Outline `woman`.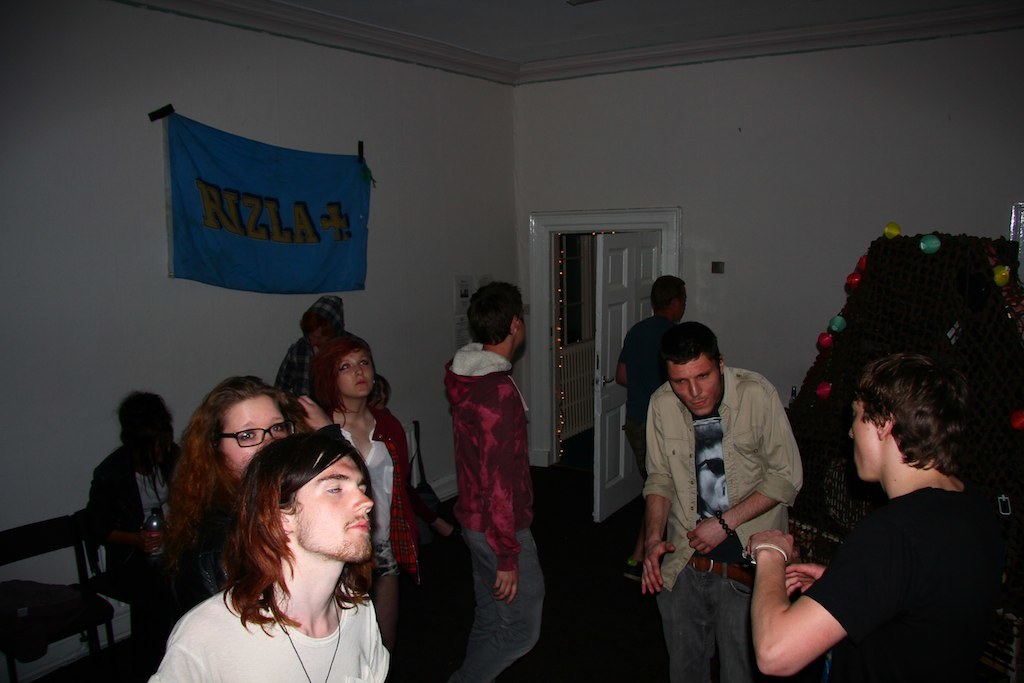
Outline: BBox(301, 334, 428, 676).
